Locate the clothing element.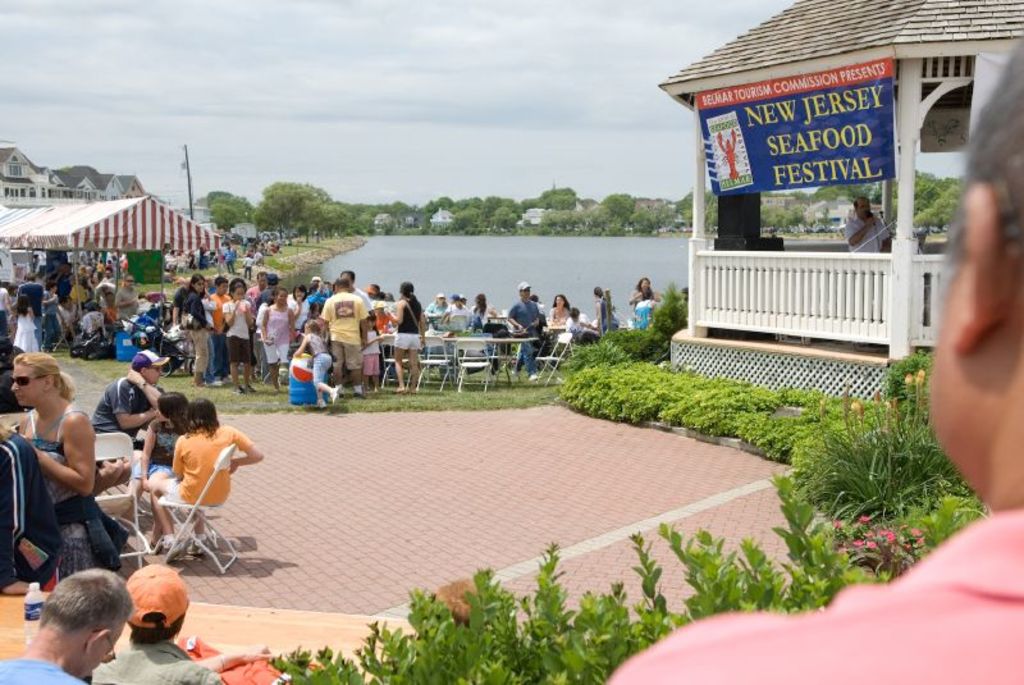
Element bbox: {"left": 86, "top": 639, "right": 221, "bottom": 684}.
